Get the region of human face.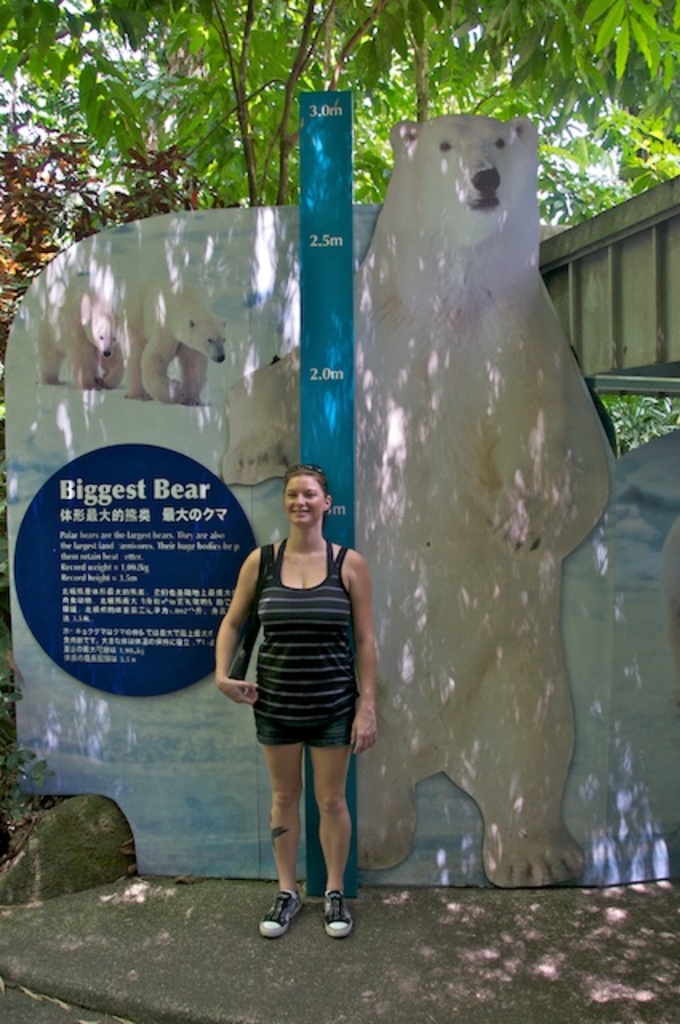
275, 477, 325, 517.
